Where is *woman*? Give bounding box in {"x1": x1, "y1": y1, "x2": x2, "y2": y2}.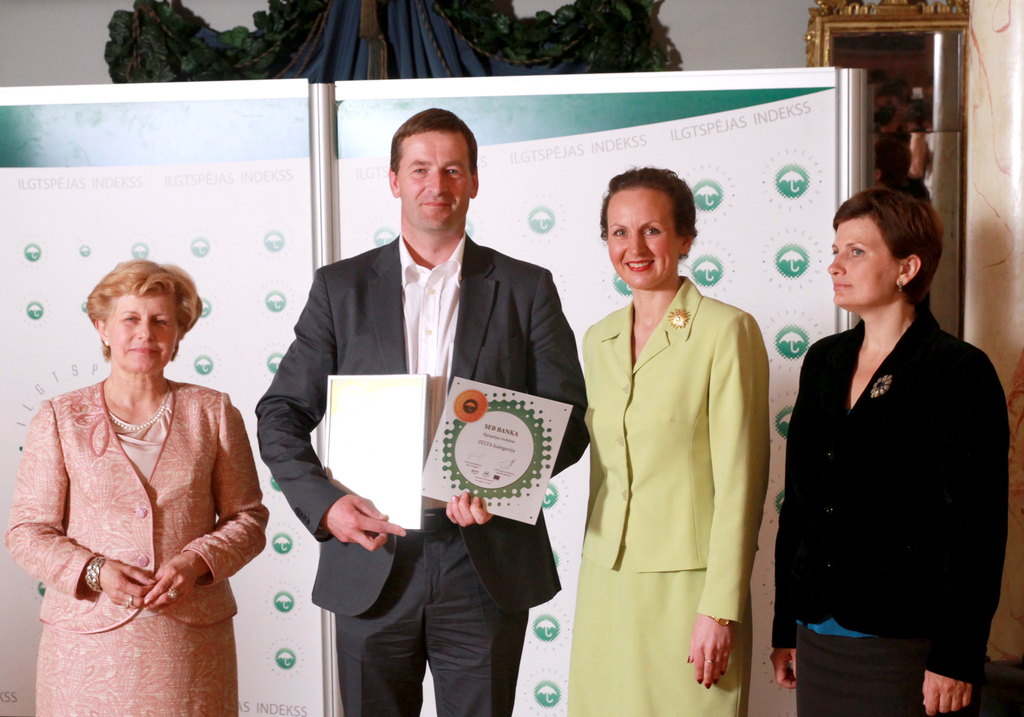
{"x1": 0, "y1": 251, "x2": 268, "y2": 715}.
